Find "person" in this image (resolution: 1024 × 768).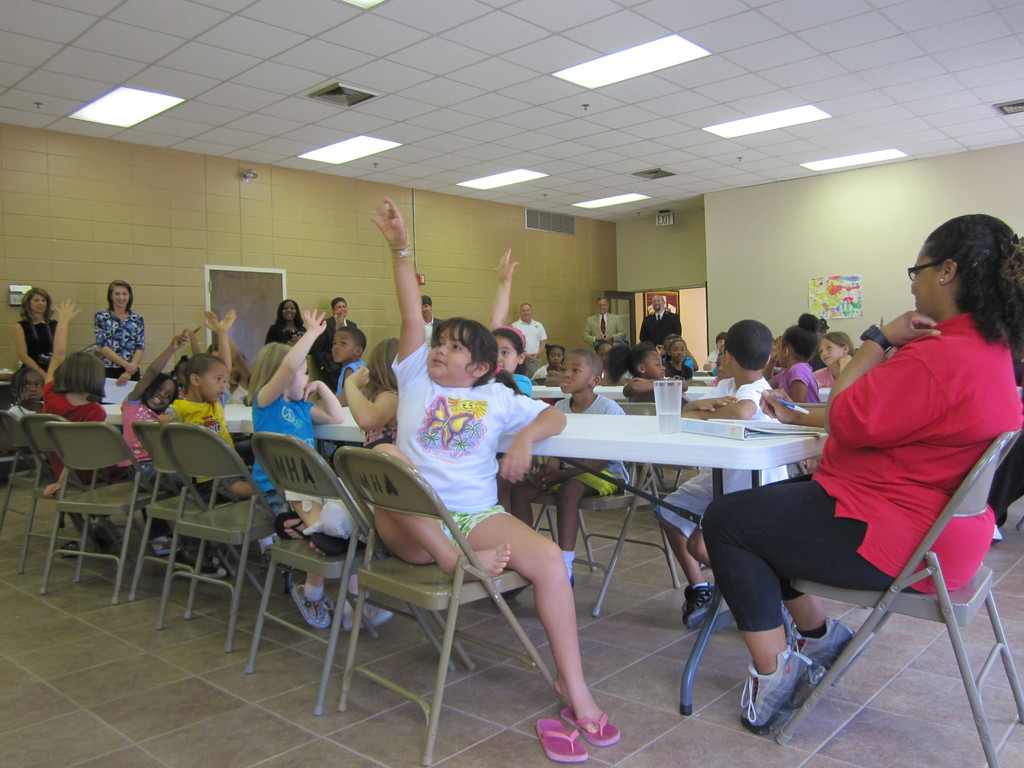
486, 243, 534, 408.
